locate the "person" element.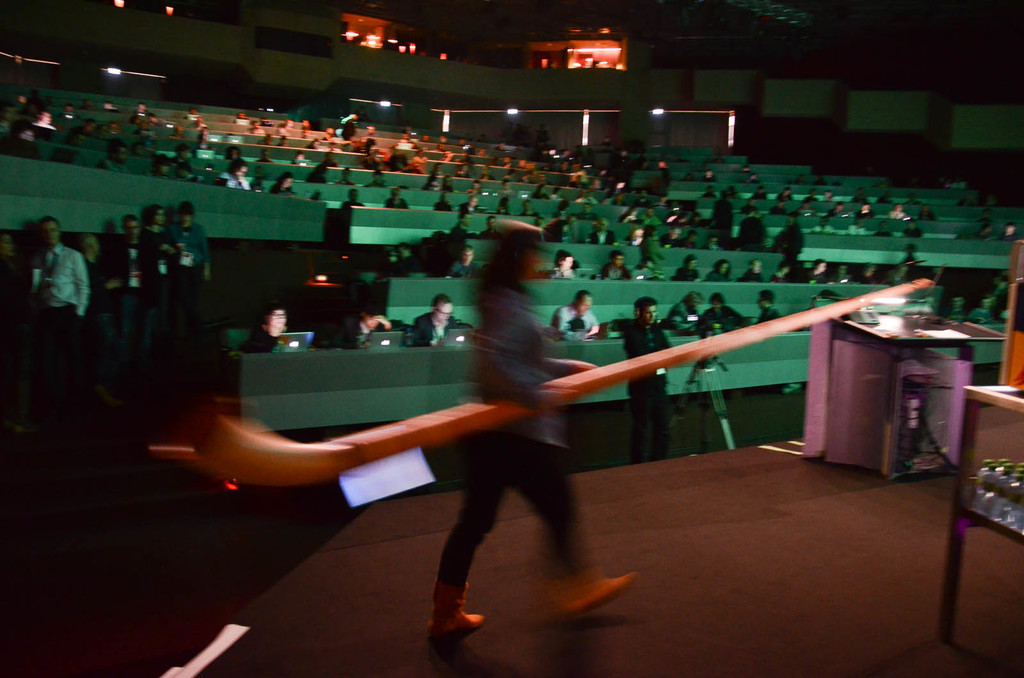
Element bbox: l=621, t=294, r=675, b=459.
